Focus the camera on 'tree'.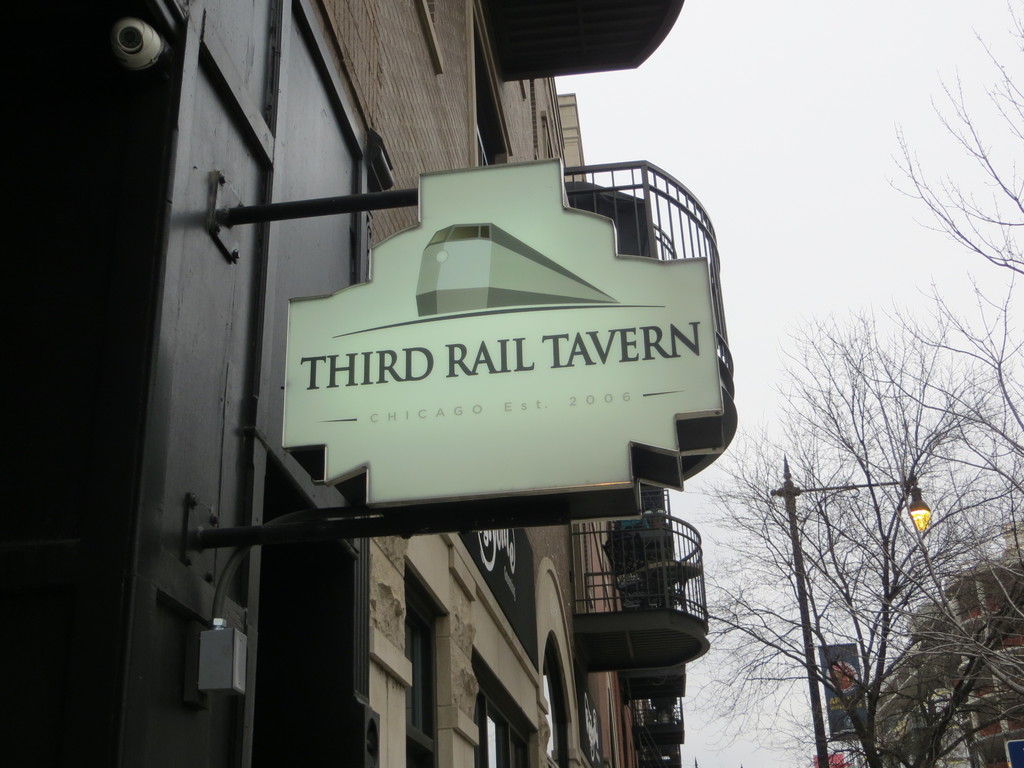
Focus region: (x1=859, y1=0, x2=1023, y2=294).
